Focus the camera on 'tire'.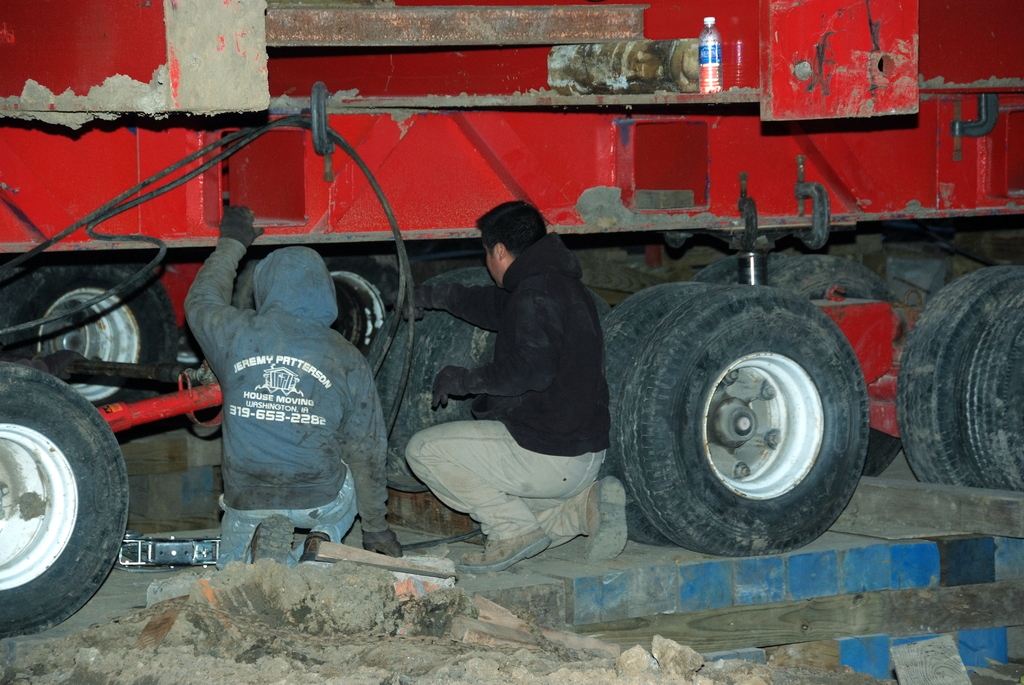
Focus region: left=617, top=287, right=869, bottom=551.
